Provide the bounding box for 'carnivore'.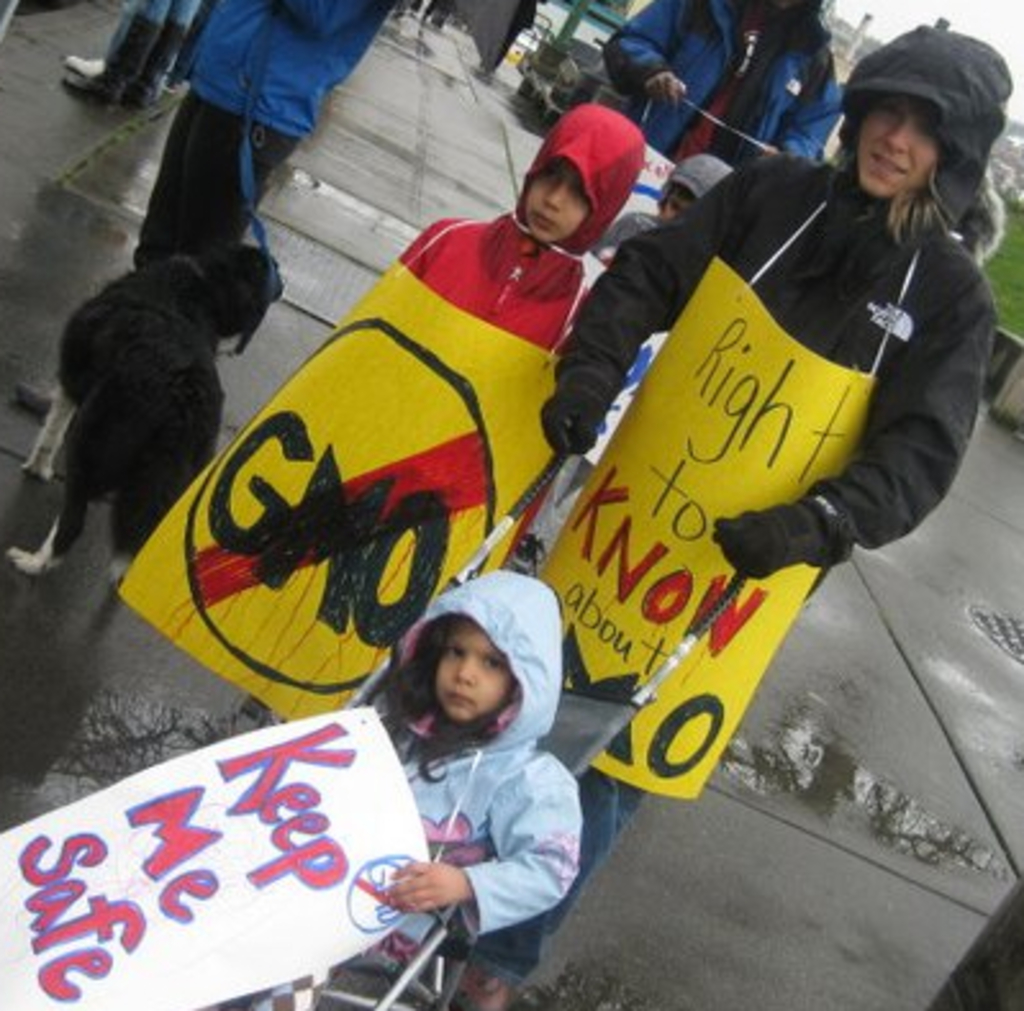
bbox=[329, 562, 577, 1008].
